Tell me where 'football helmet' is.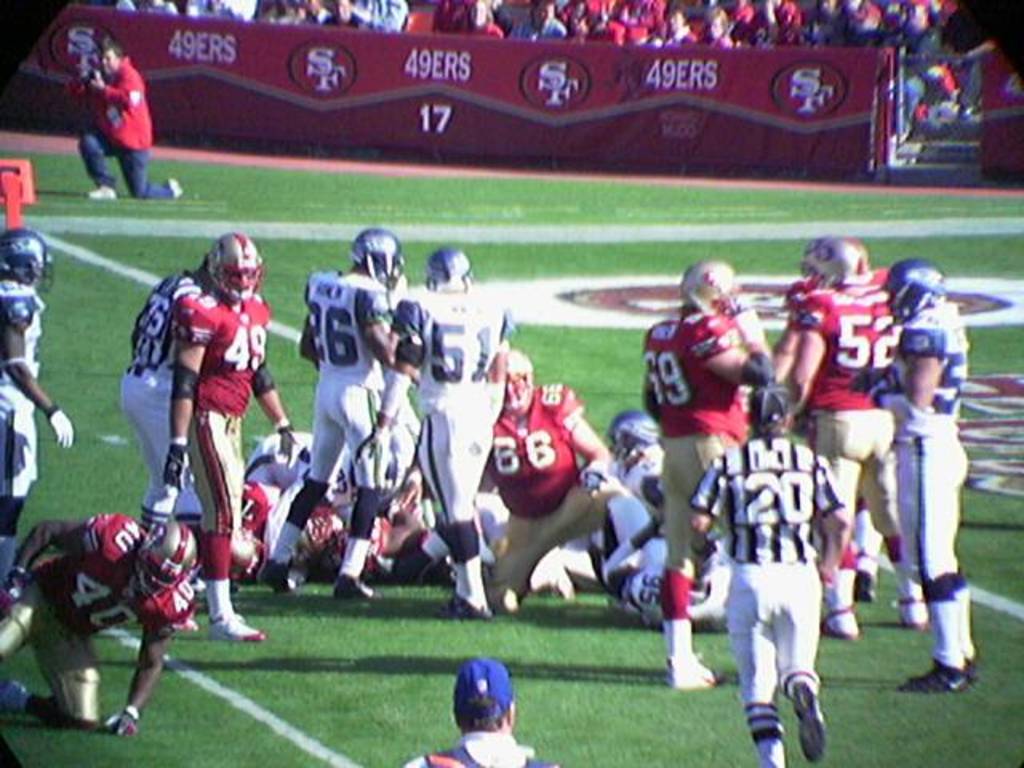
'football helmet' is at region(222, 528, 264, 595).
